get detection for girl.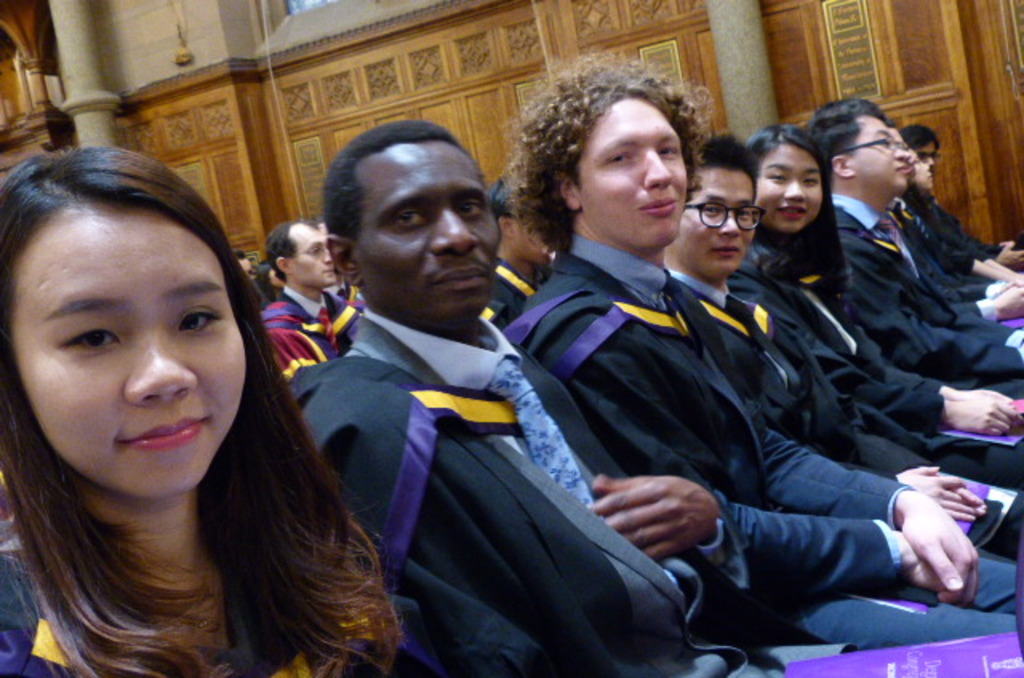
Detection: bbox=[744, 120, 1022, 494].
